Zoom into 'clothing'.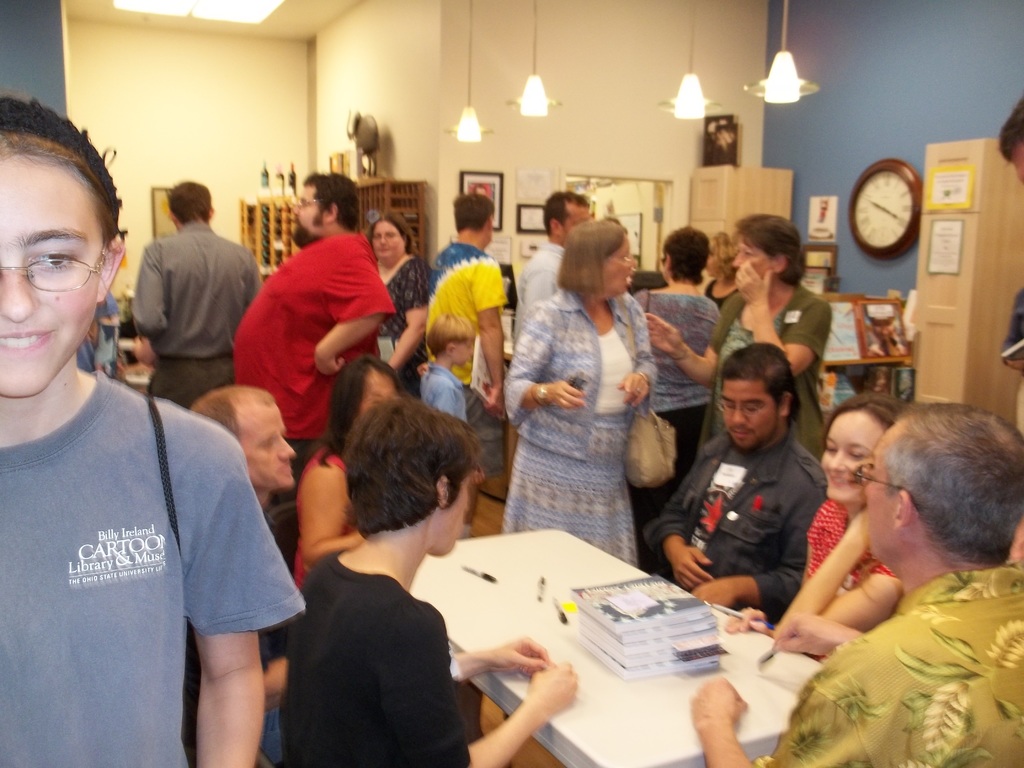
Zoom target: <box>753,544,1023,767</box>.
